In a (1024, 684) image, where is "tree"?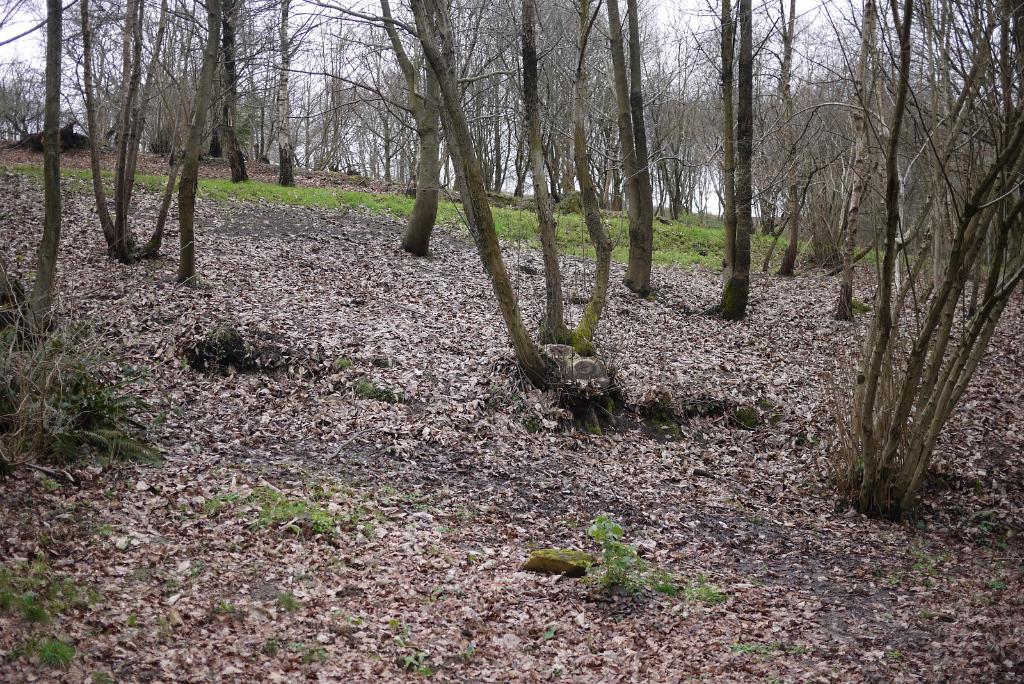
region(633, 1, 704, 222).
